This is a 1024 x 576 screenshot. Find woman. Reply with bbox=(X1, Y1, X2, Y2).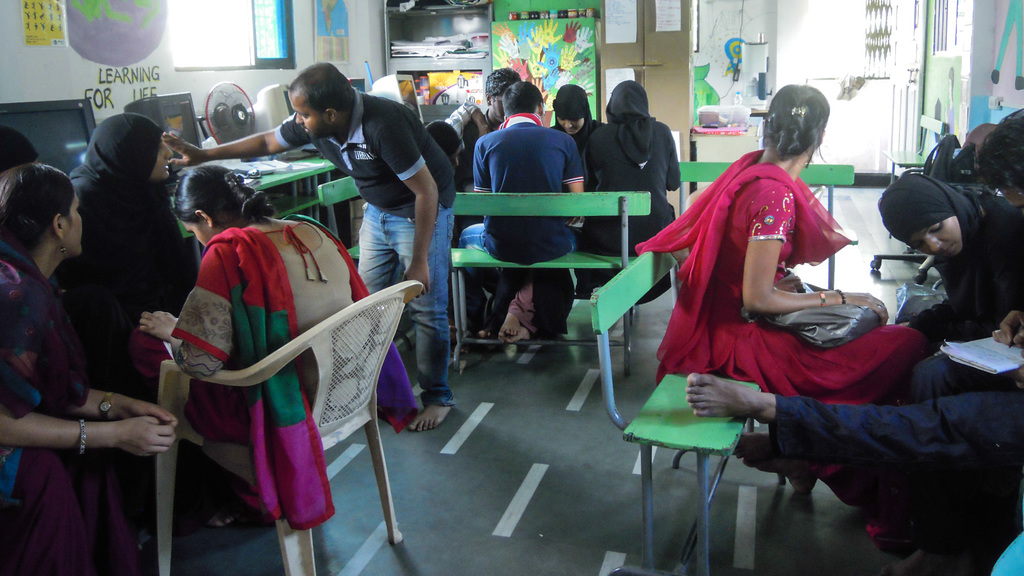
bbox=(545, 79, 611, 171).
